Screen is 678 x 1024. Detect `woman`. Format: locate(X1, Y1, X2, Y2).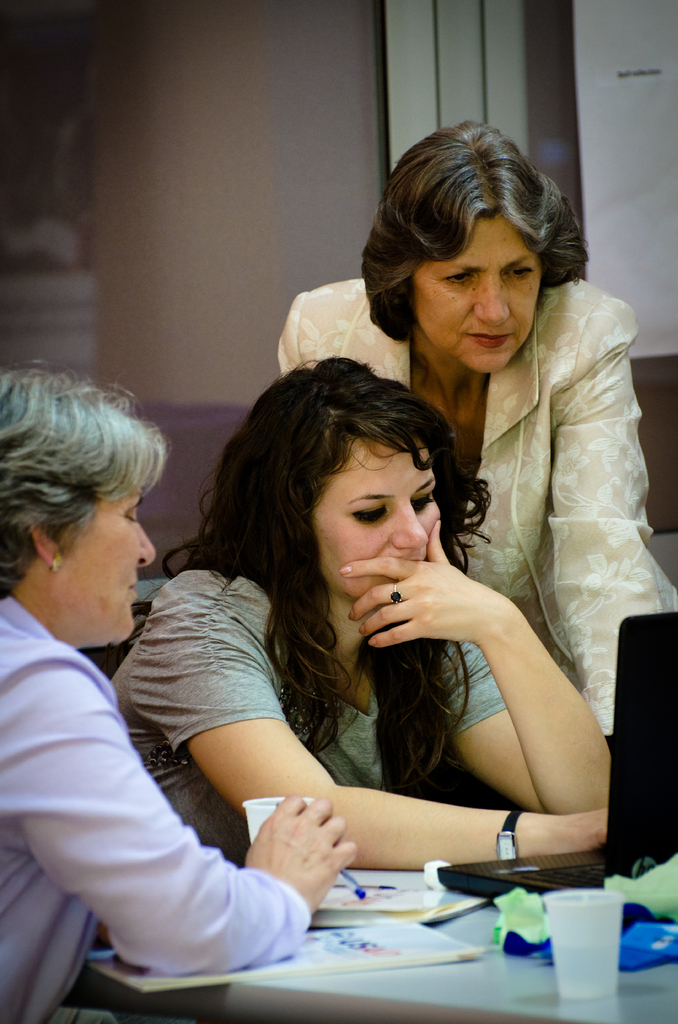
locate(97, 356, 606, 874).
